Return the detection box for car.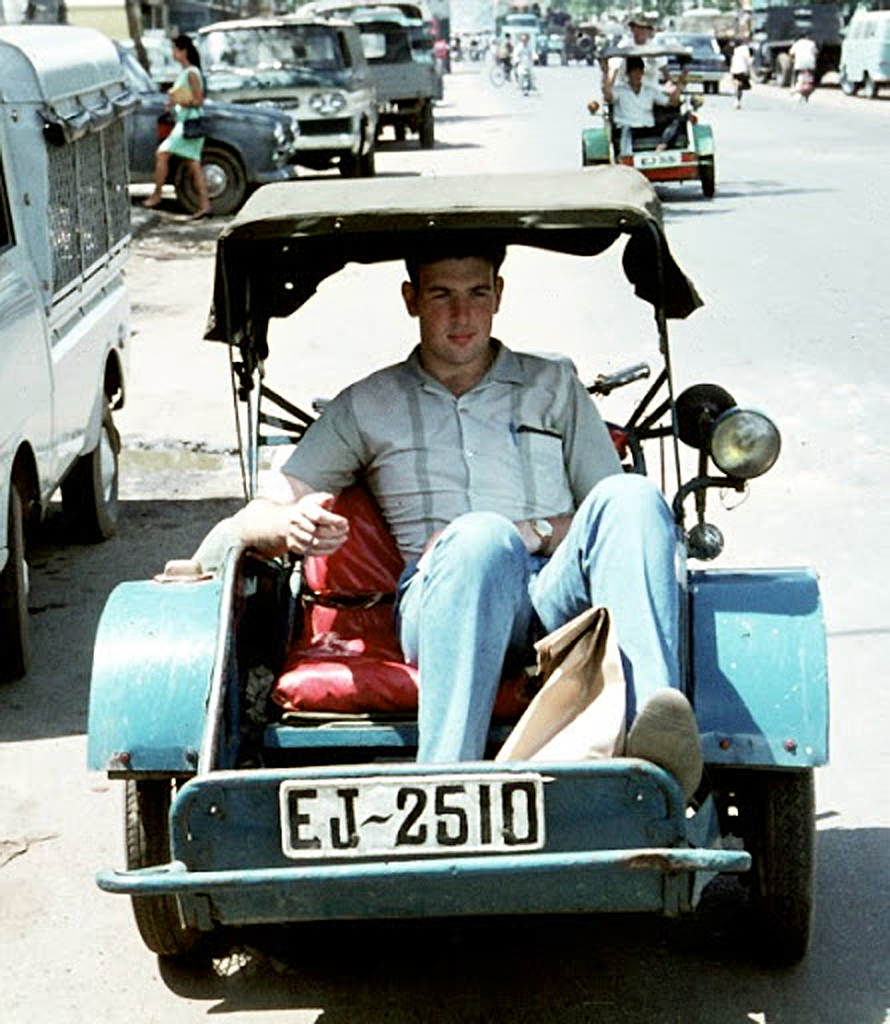
bbox=(648, 25, 729, 94).
